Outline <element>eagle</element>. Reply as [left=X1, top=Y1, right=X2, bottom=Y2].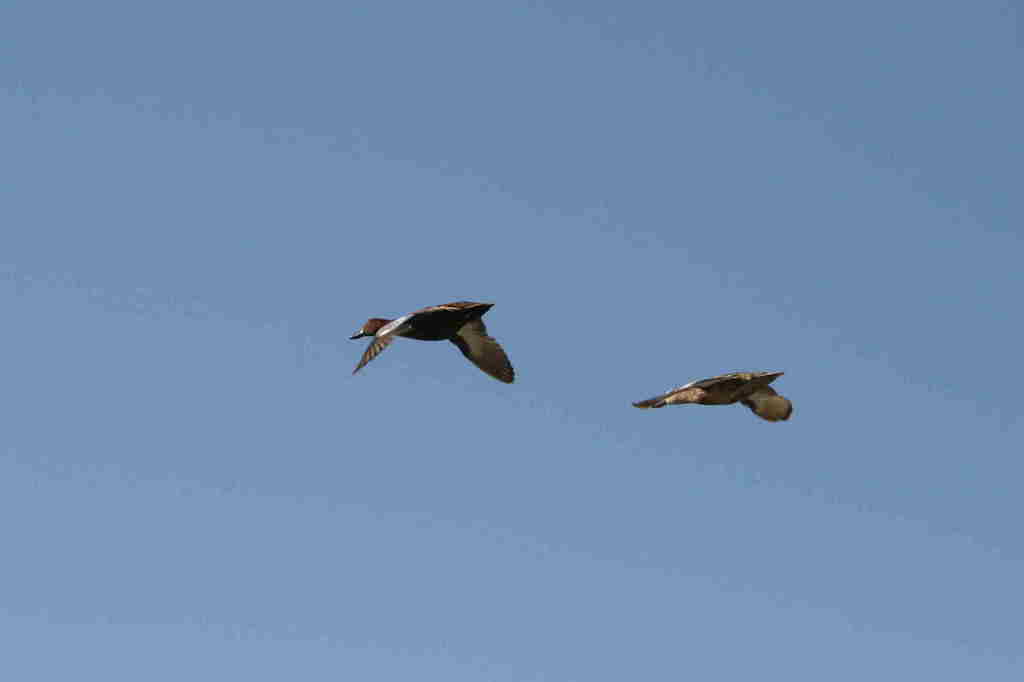
[left=343, top=297, right=515, bottom=386].
